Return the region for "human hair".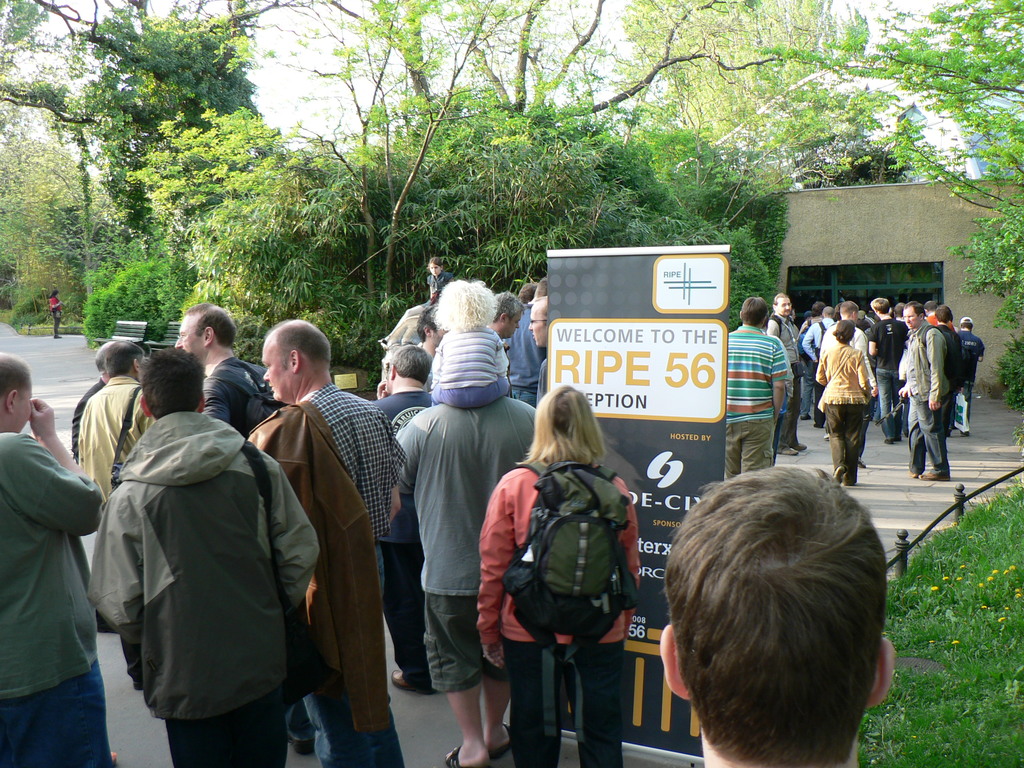
Rect(516, 384, 606, 466).
